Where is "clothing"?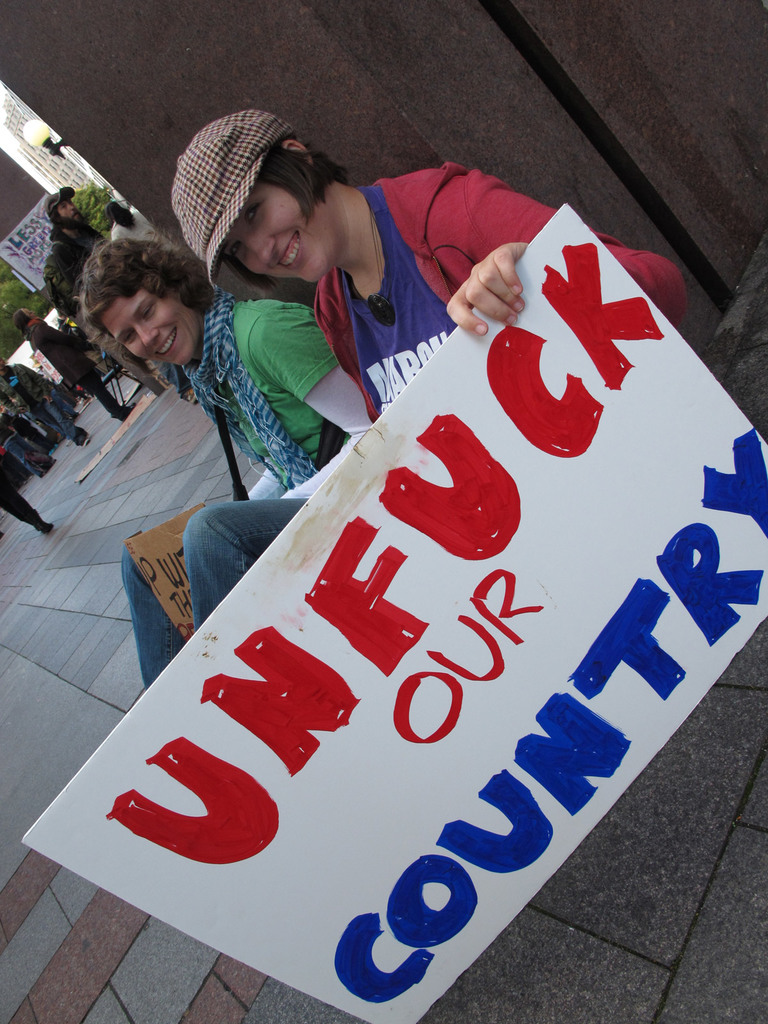
<region>20, 326, 110, 409</region>.
